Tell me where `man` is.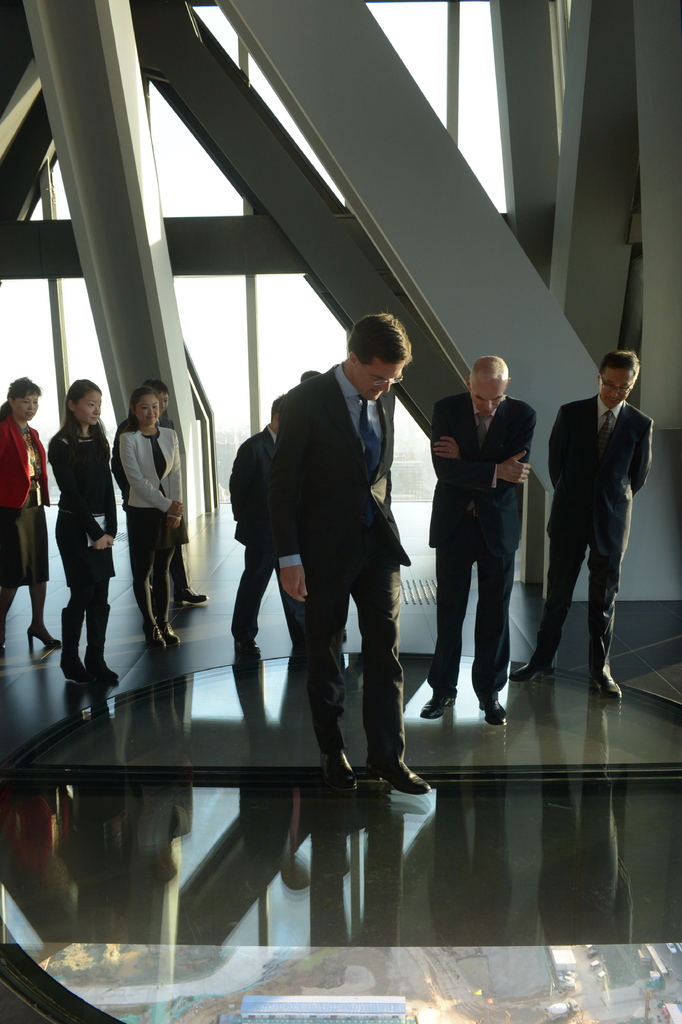
`man` is at bbox=(269, 305, 437, 800).
